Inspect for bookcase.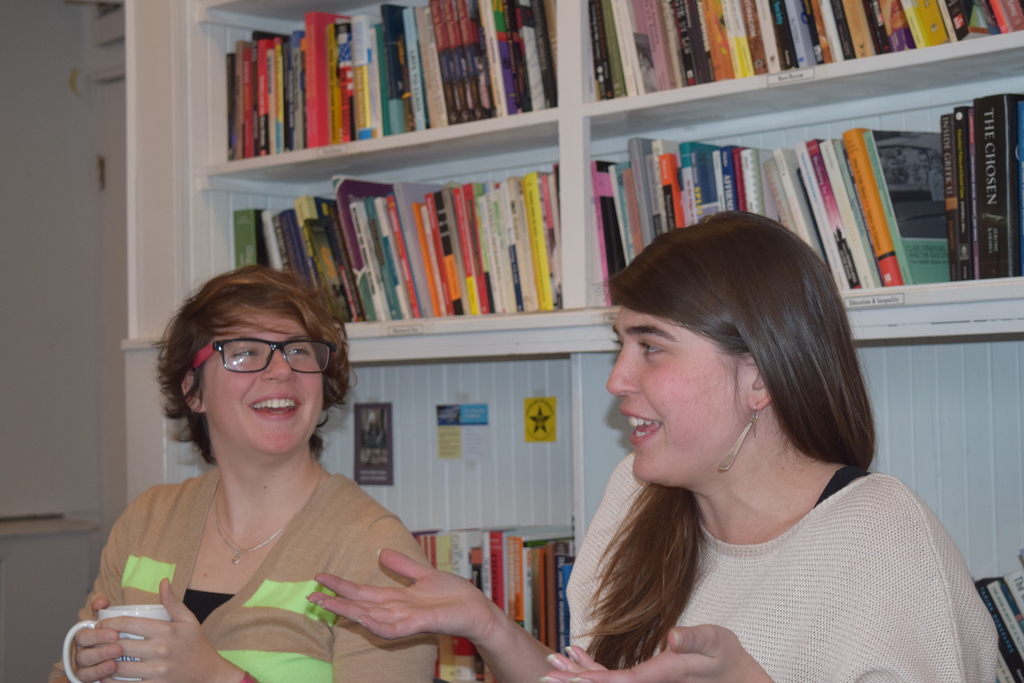
Inspection: 166:0:1023:682.
